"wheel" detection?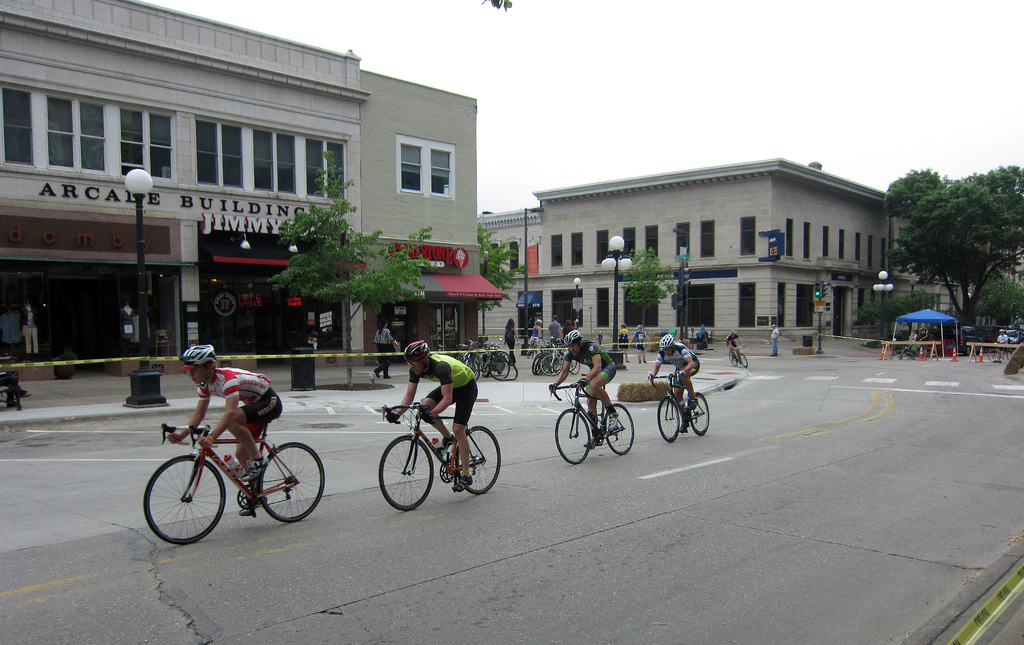
Rect(380, 438, 433, 513)
